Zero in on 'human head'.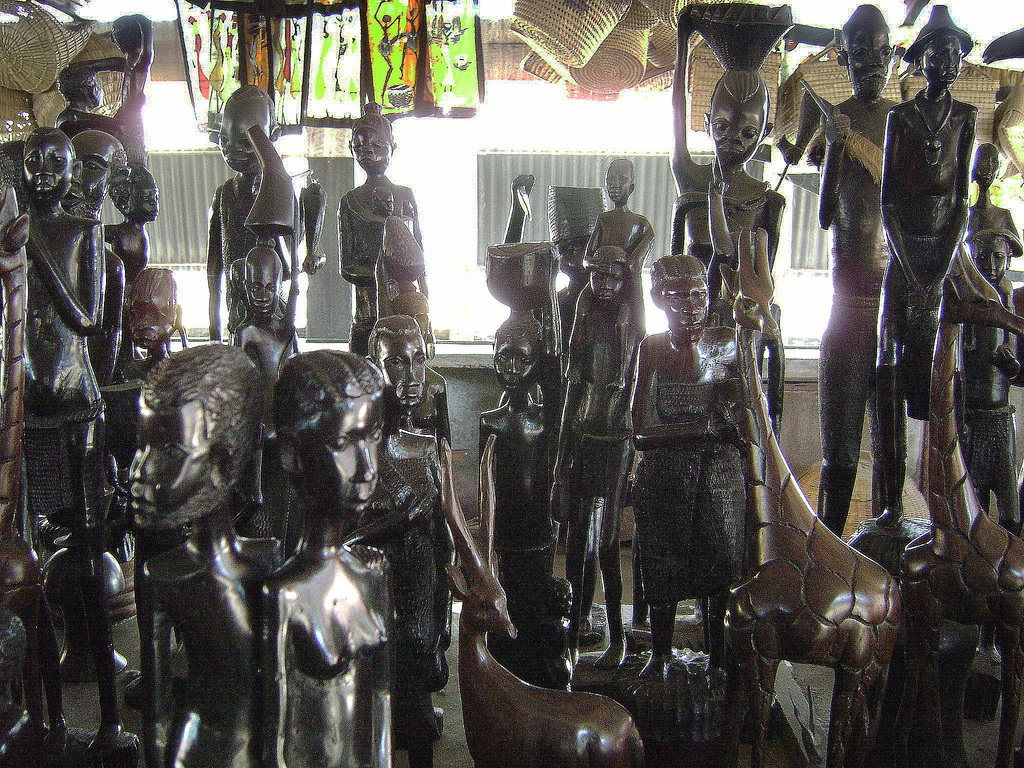
Zeroed in: x1=110 y1=158 x2=160 y2=223.
